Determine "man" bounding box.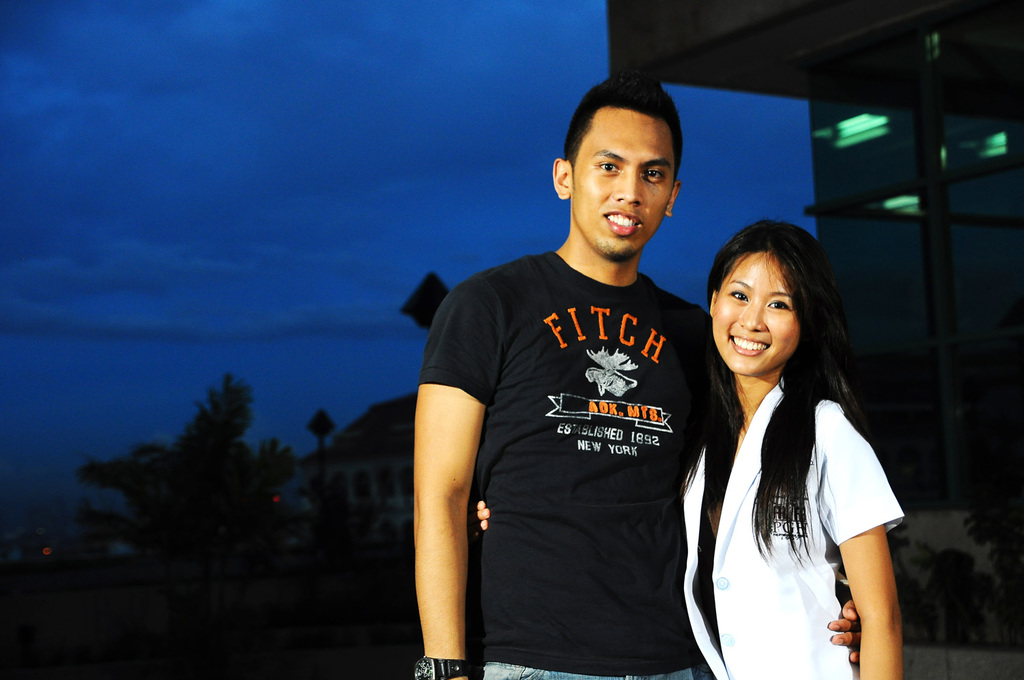
Determined: crop(399, 64, 720, 679).
